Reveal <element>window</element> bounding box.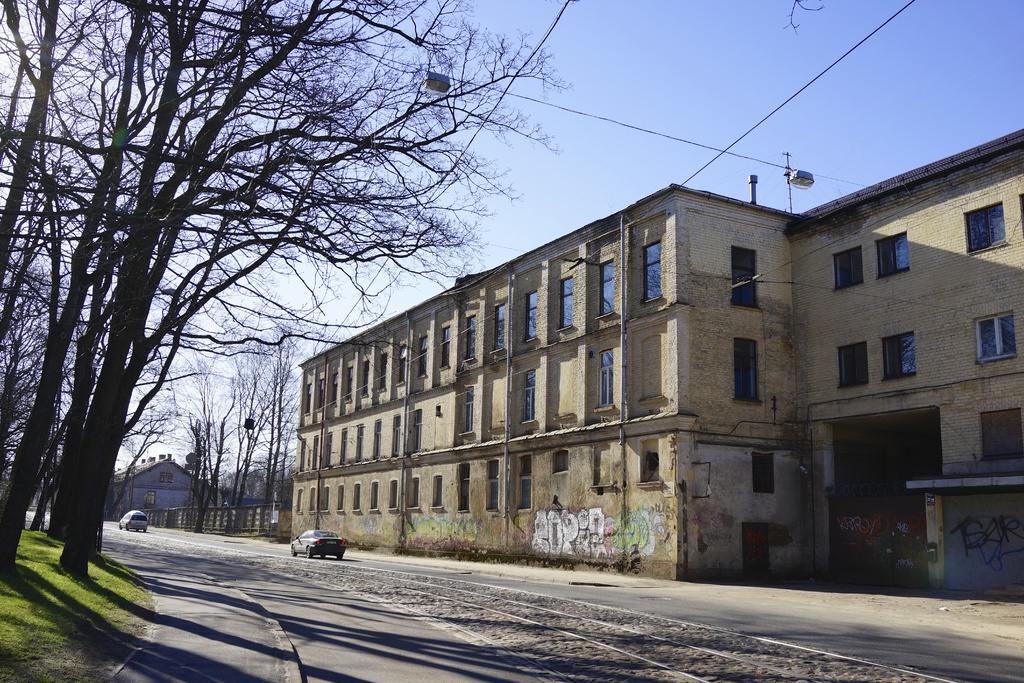
Revealed: [372, 418, 382, 458].
